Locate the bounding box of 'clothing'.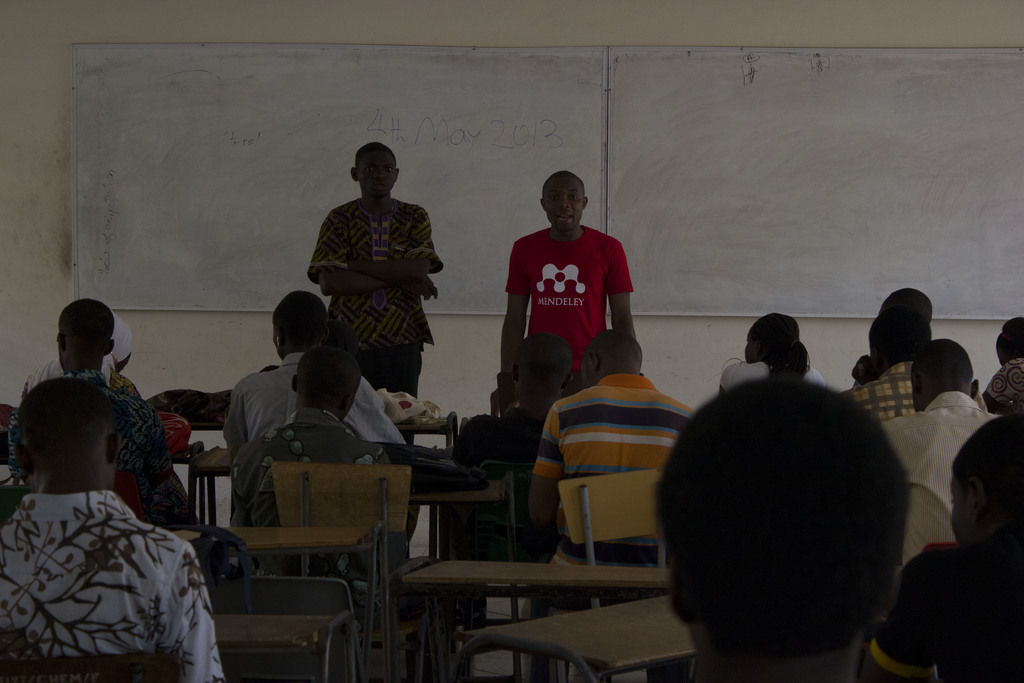
Bounding box: crop(218, 350, 406, 470).
